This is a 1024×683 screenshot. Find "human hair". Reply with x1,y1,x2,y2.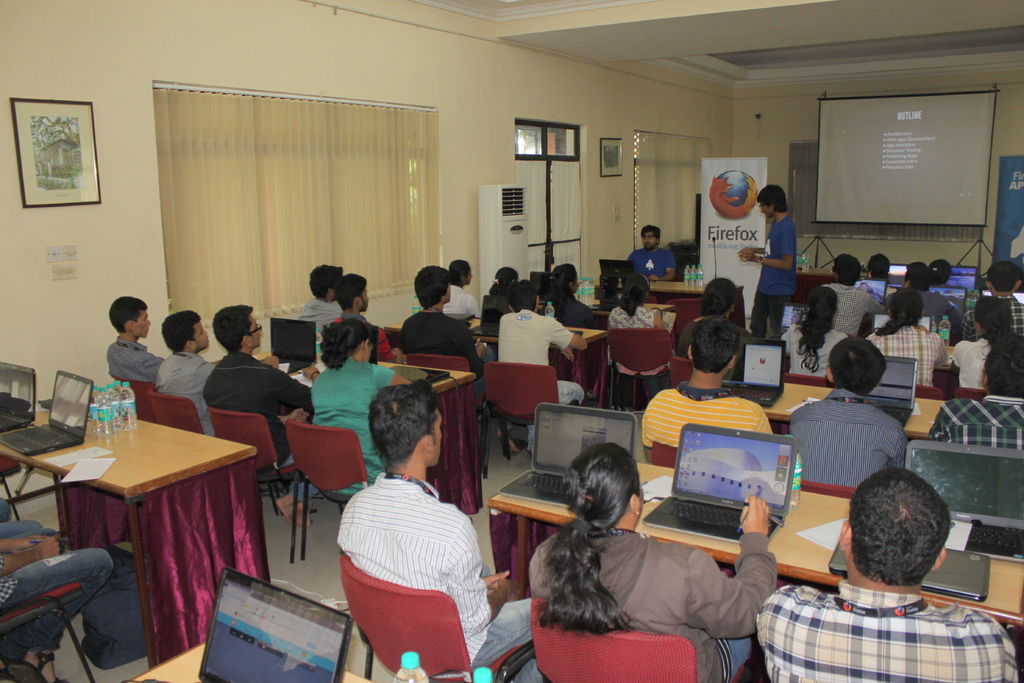
164,309,201,352.
